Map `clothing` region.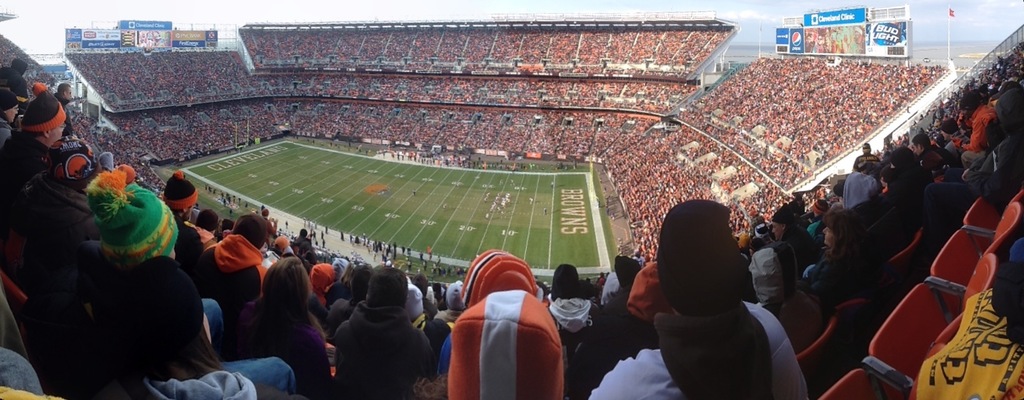
Mapped to BBox(202, 227, 266, 312).
